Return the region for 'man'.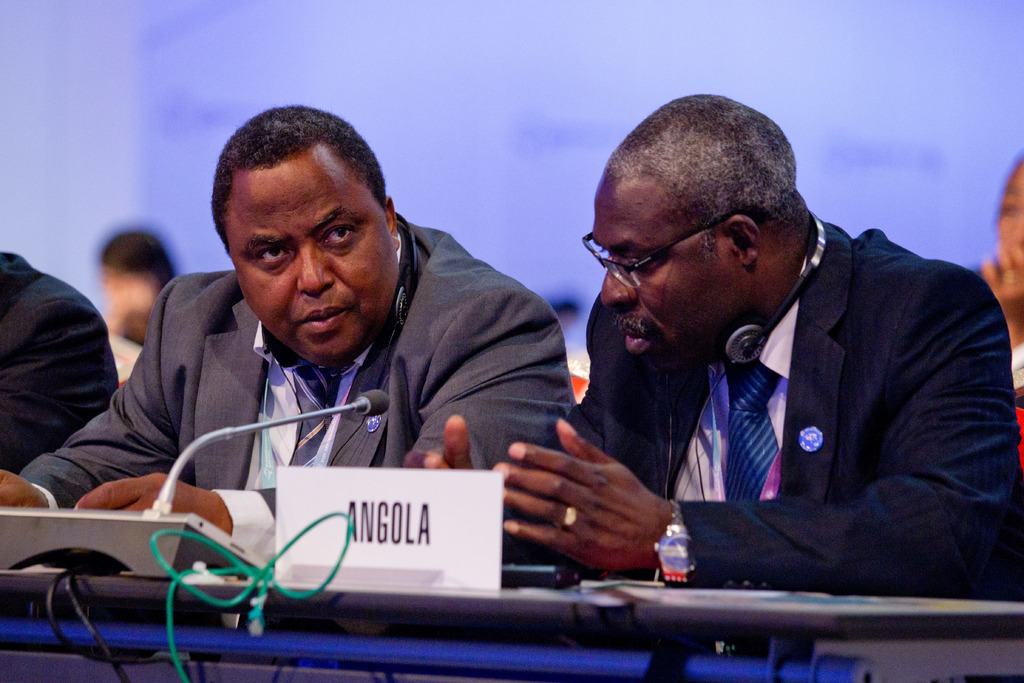
[0,103,580,575].
